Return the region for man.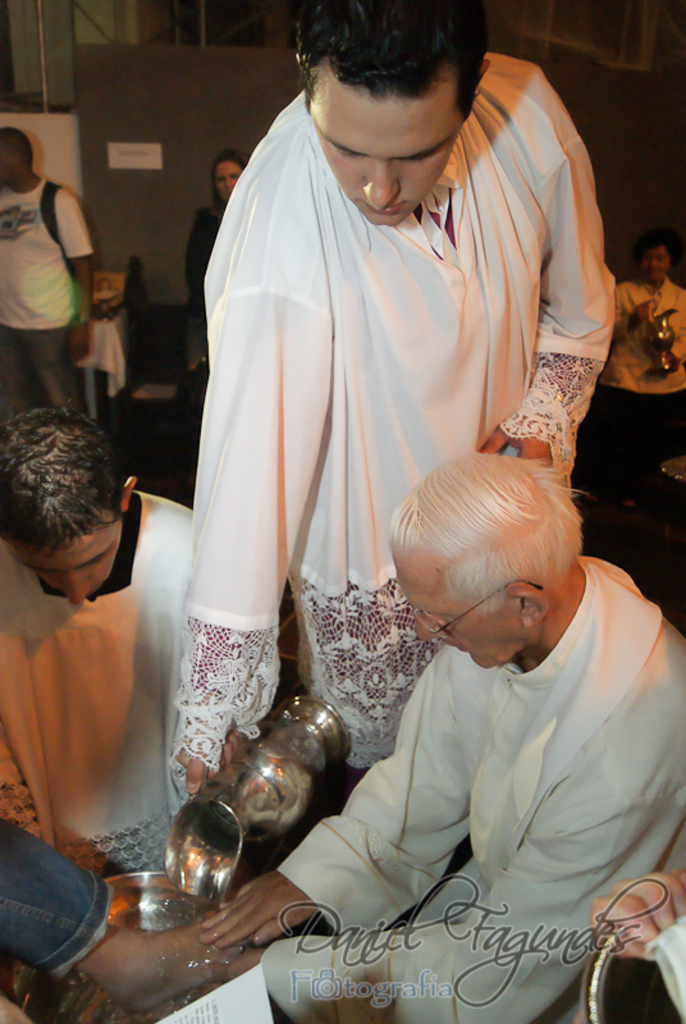
select_region(197, 452, 685, 1023).
